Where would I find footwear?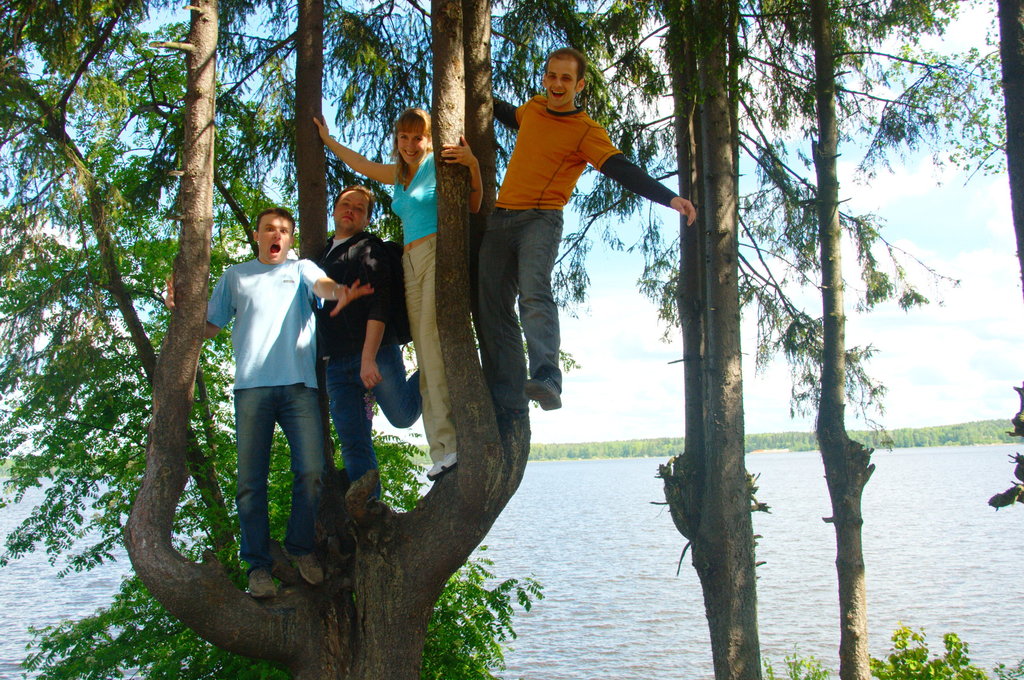
At <bbox>287, 553, 323, 585</bbox>.
